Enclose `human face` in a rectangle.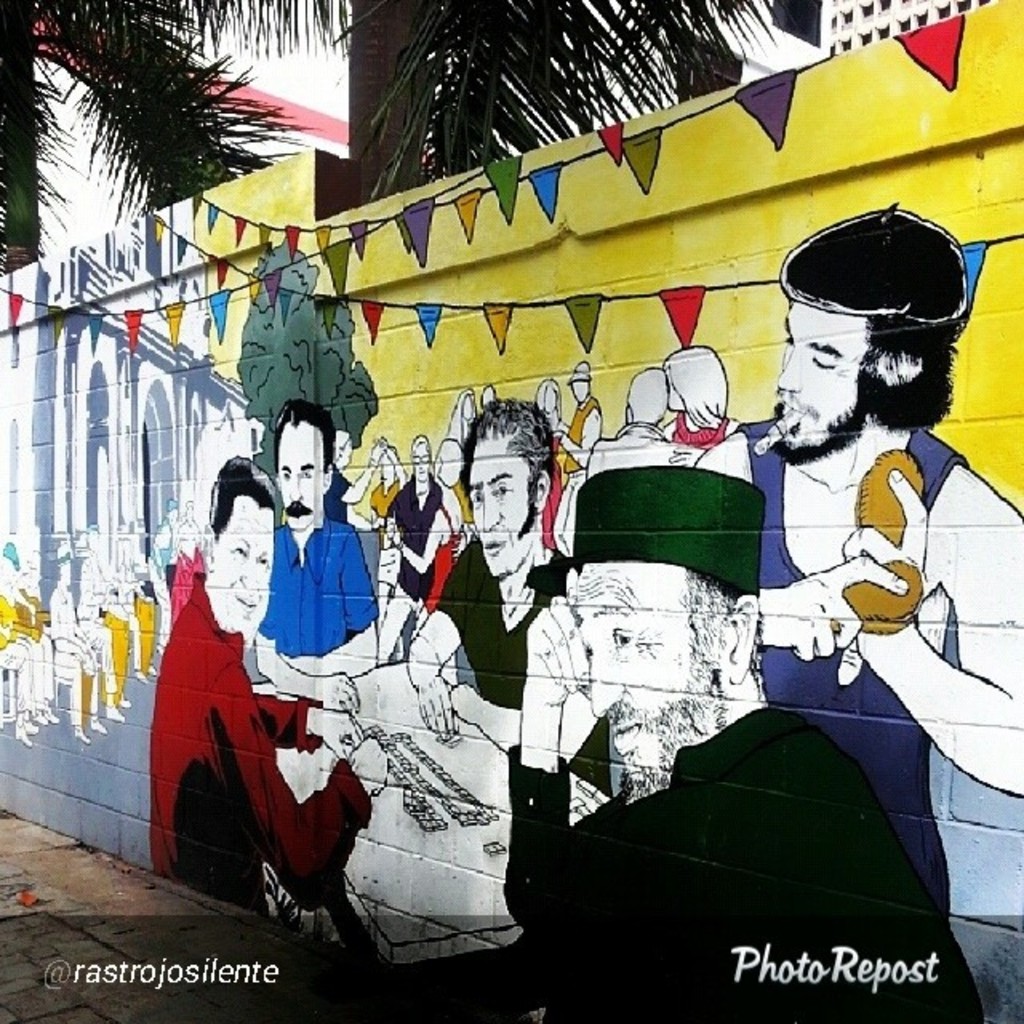
box(275, 426, 323, 523).
